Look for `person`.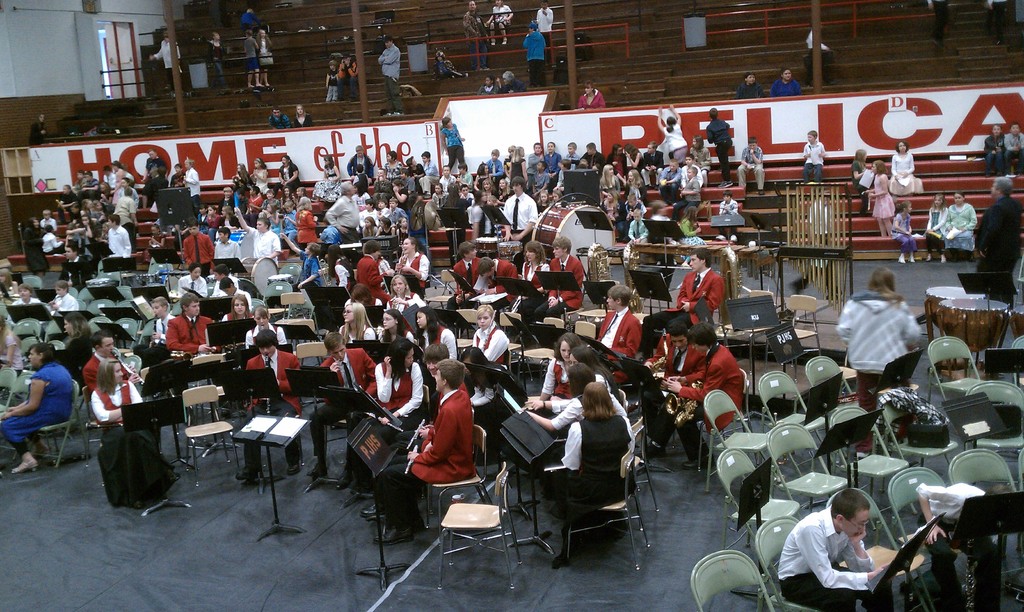
Found: [974,174,1023,303].
